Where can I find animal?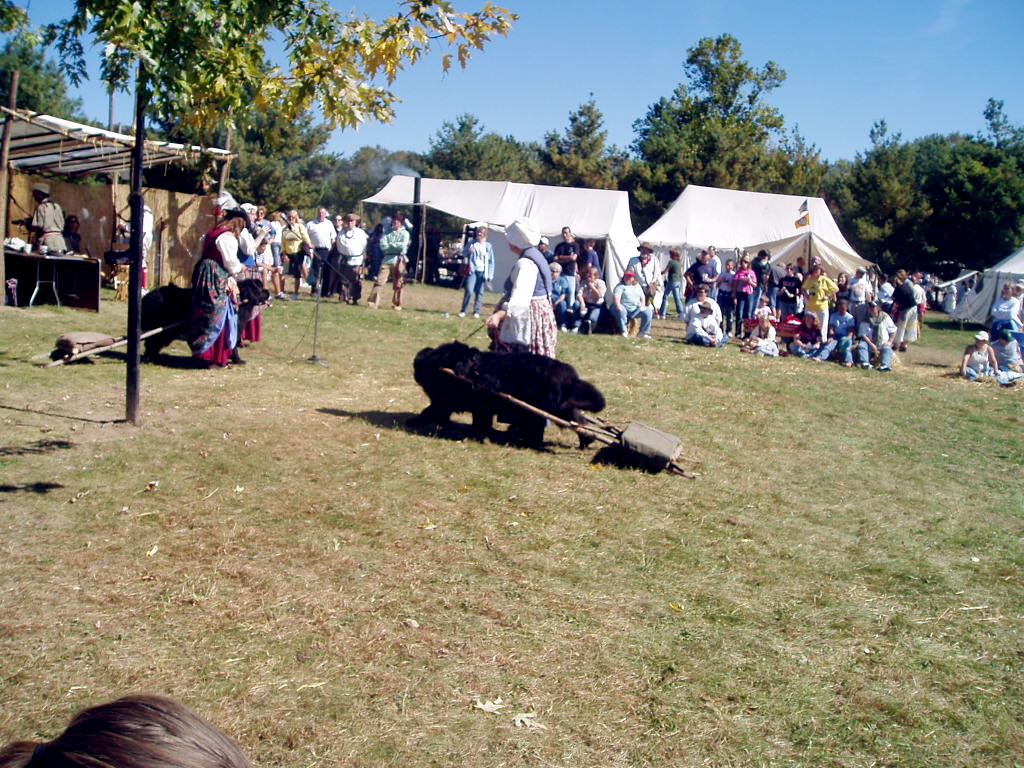
You can find it at pyautogui.locateOnScreen(406, 340, 603, 453).
